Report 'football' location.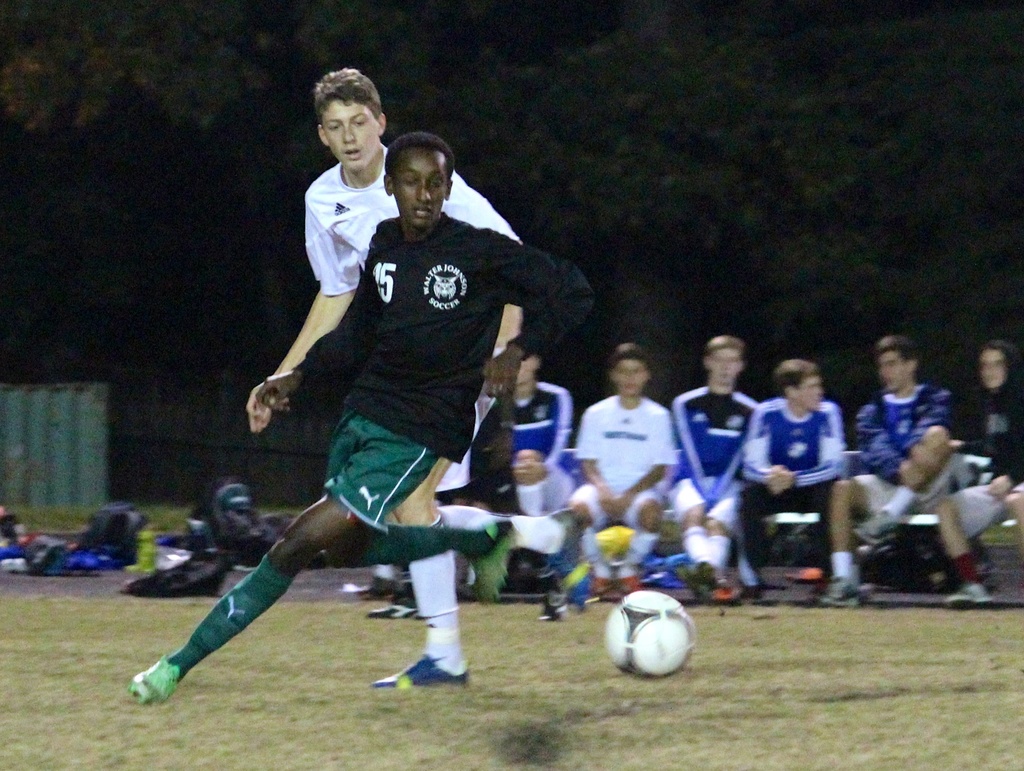
Report: [602, 590, 699, 679].
